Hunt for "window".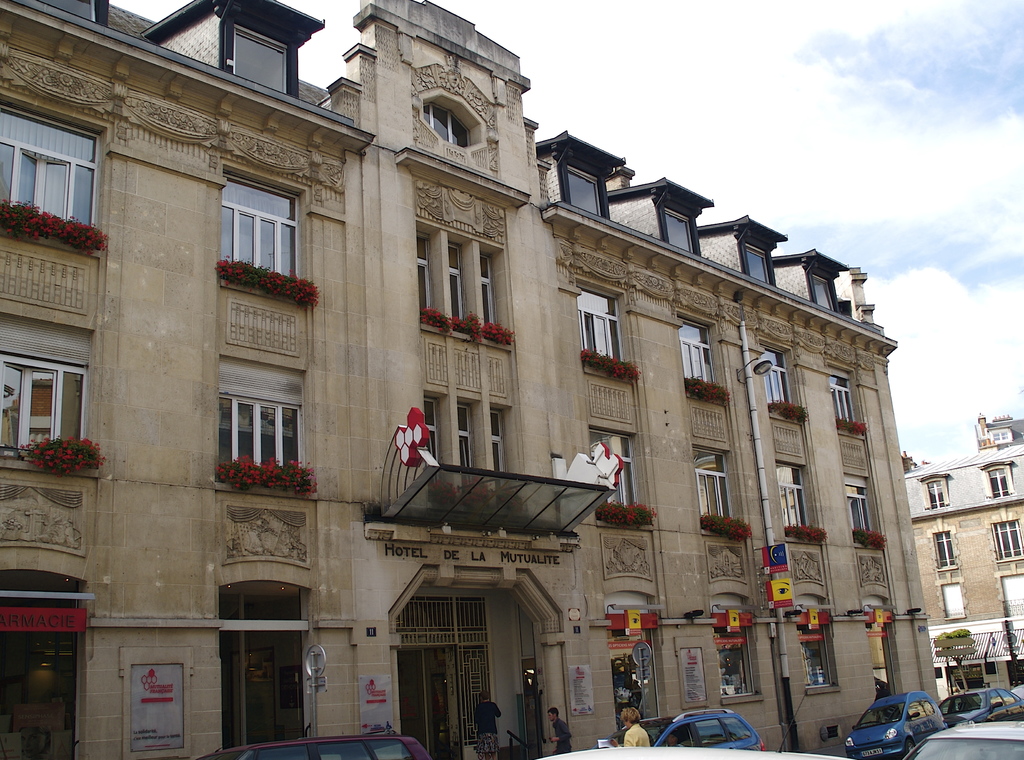
Hunted down at <region>659, 209, 696, 253</region>.
